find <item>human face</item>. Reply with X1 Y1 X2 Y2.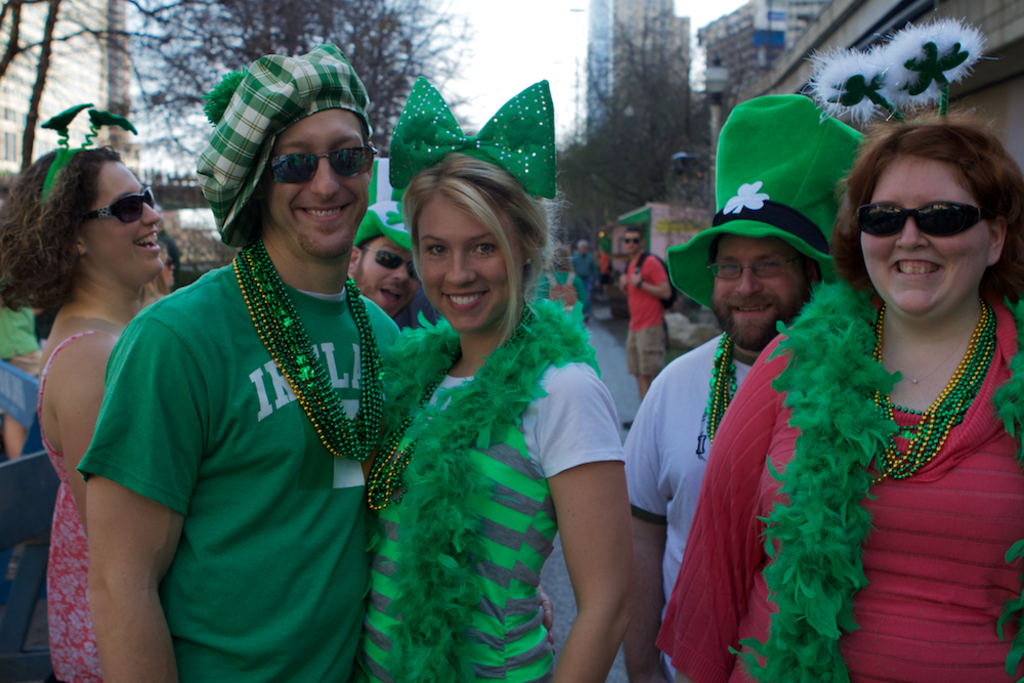
620 228 639 251.
